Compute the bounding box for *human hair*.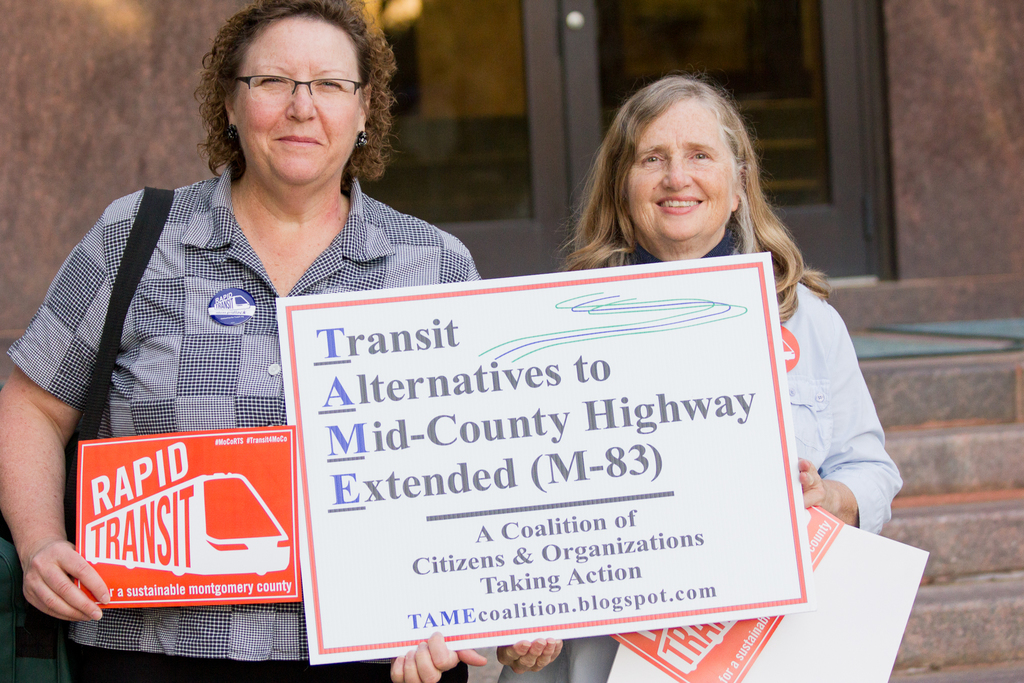
186,6,389,171.
